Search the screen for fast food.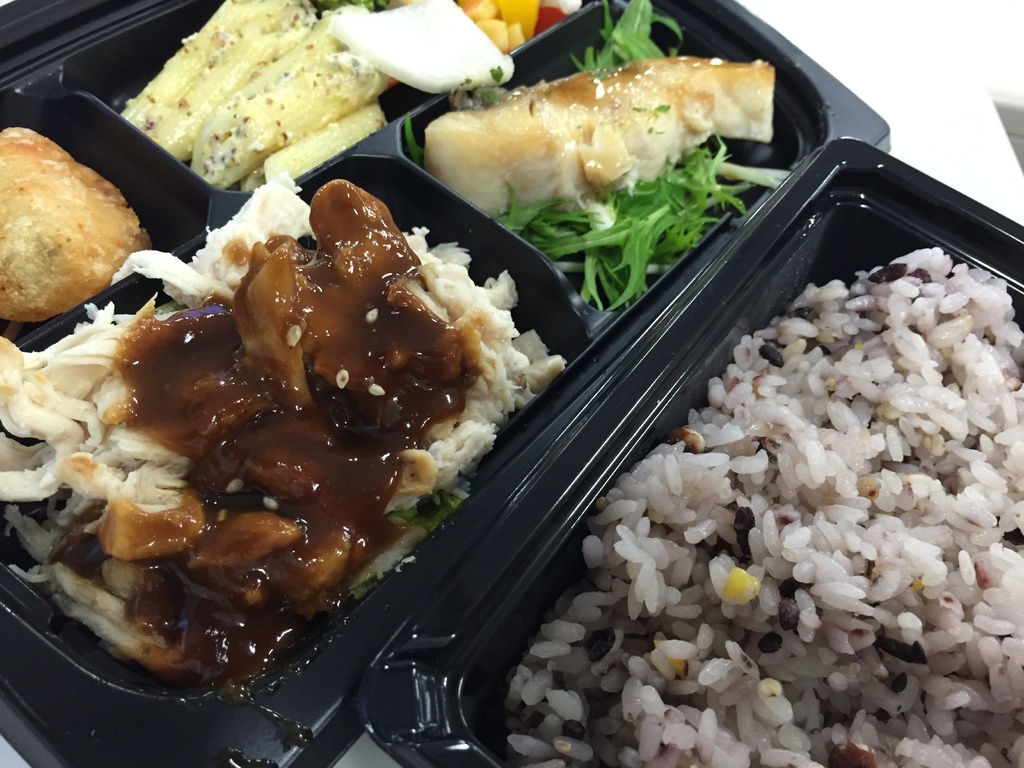
Found at l=400, t=0, r=748, b=314.
